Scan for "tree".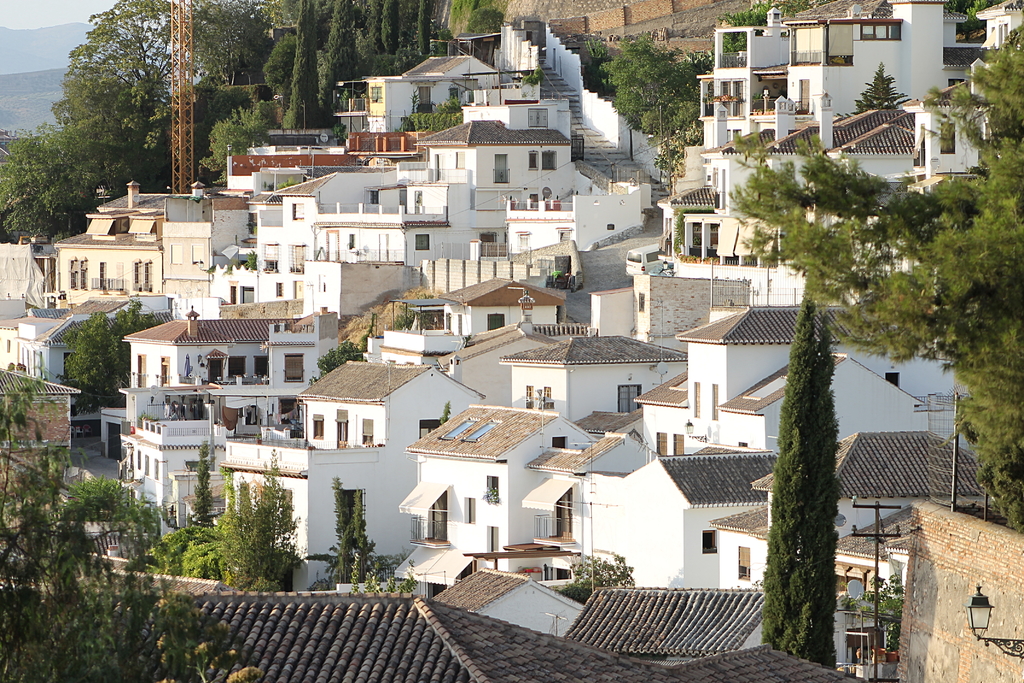
Scan result: Rect(724, 28, 1023, 539).
